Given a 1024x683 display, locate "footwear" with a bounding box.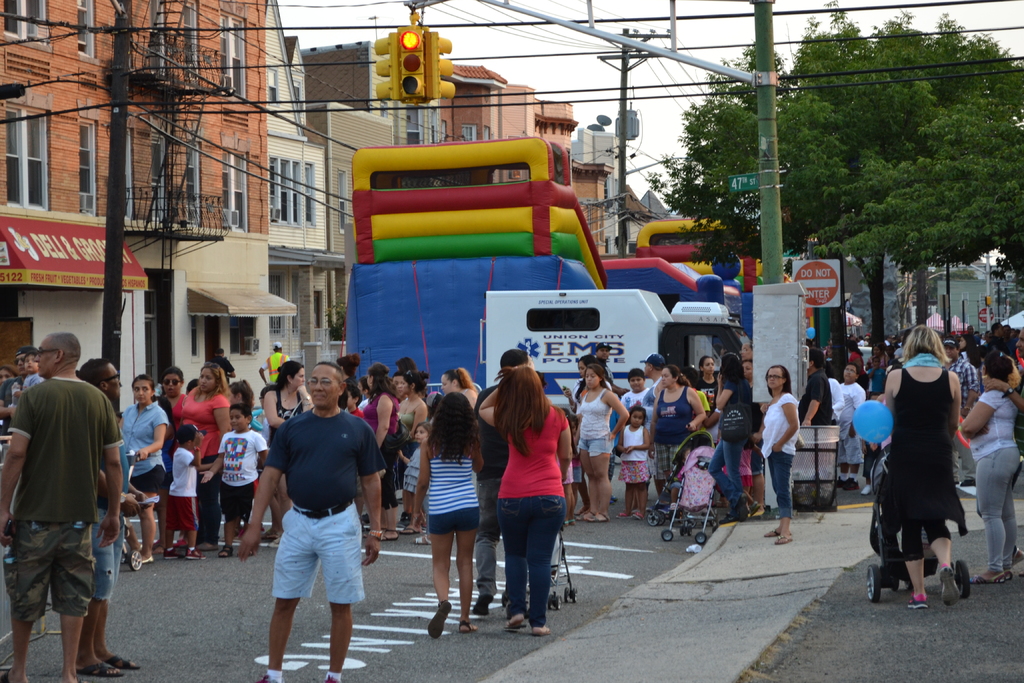
Located: [x1=184, y1=550, x2=206, y2=559].
